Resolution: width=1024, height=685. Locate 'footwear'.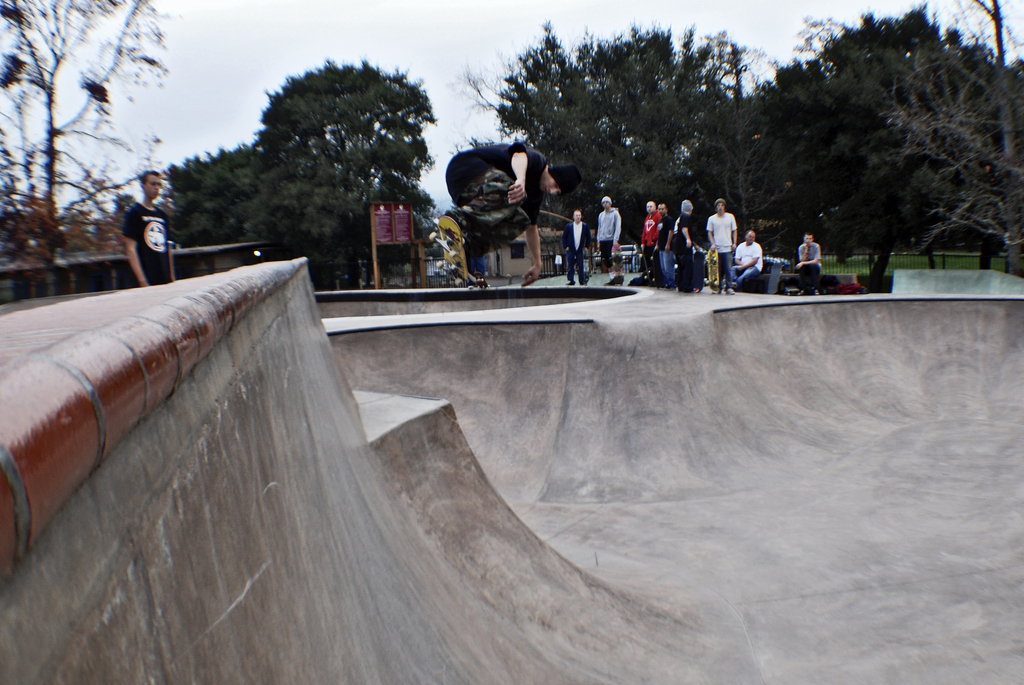
bbox=[726, 287, 736, 293].
